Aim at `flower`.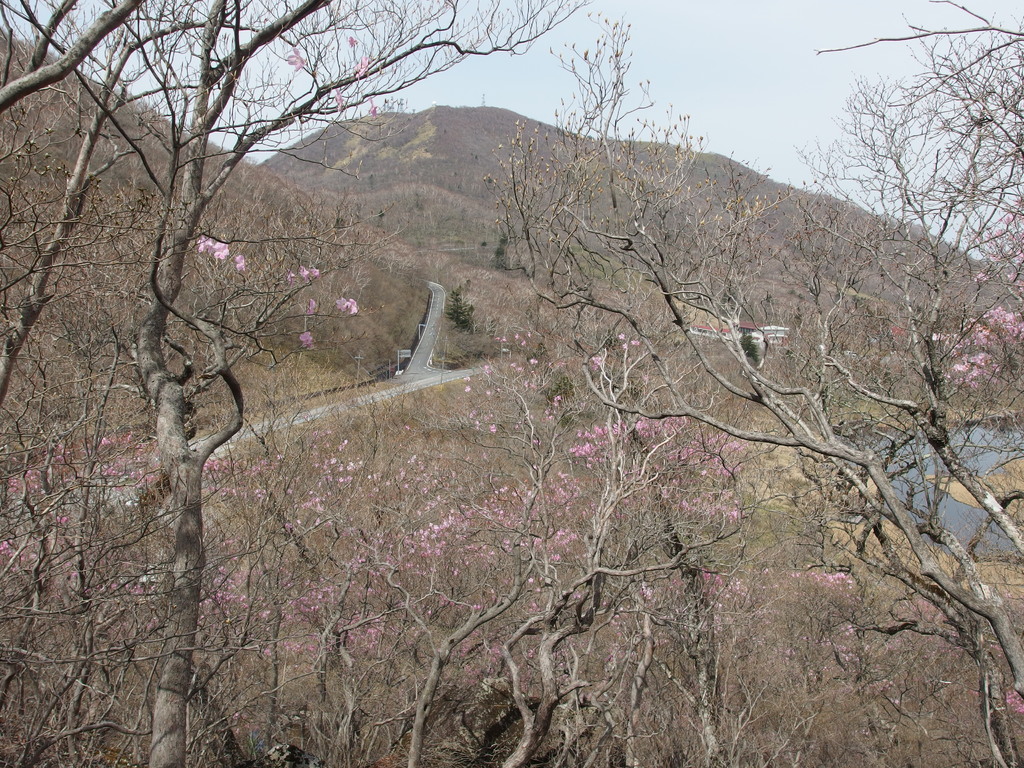
Aimed at [282, 273, 294, 288].
